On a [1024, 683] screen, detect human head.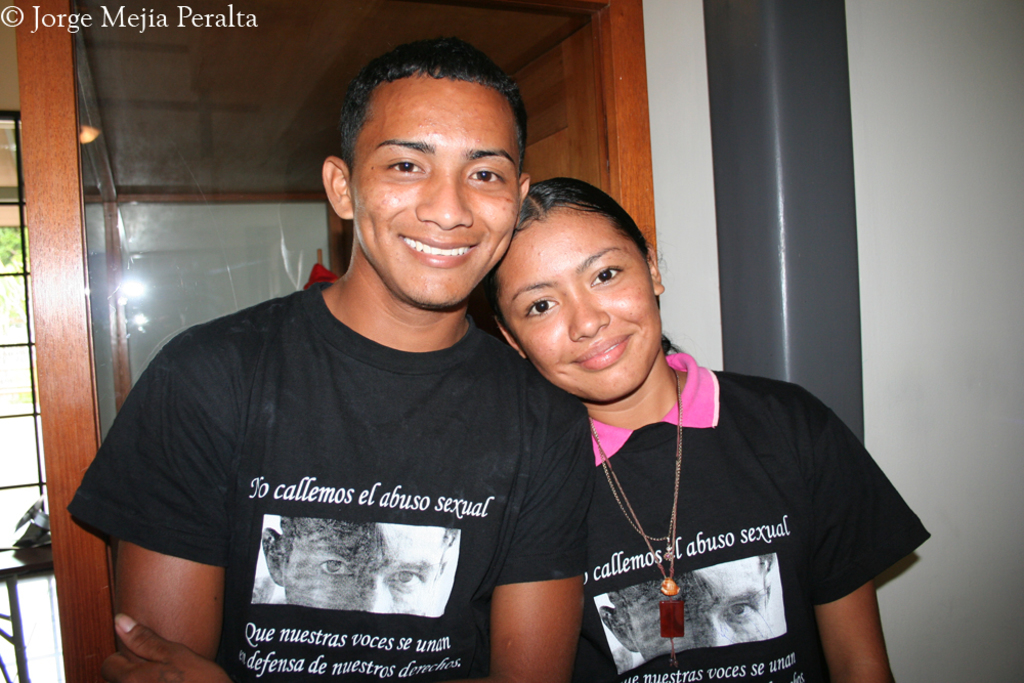
318/35/532/313.
